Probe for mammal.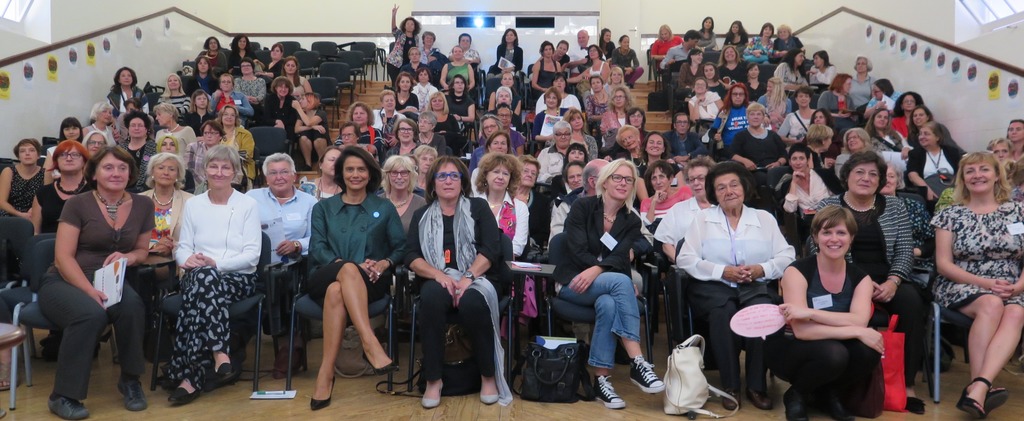
Probe result: 419,109,449,154.
